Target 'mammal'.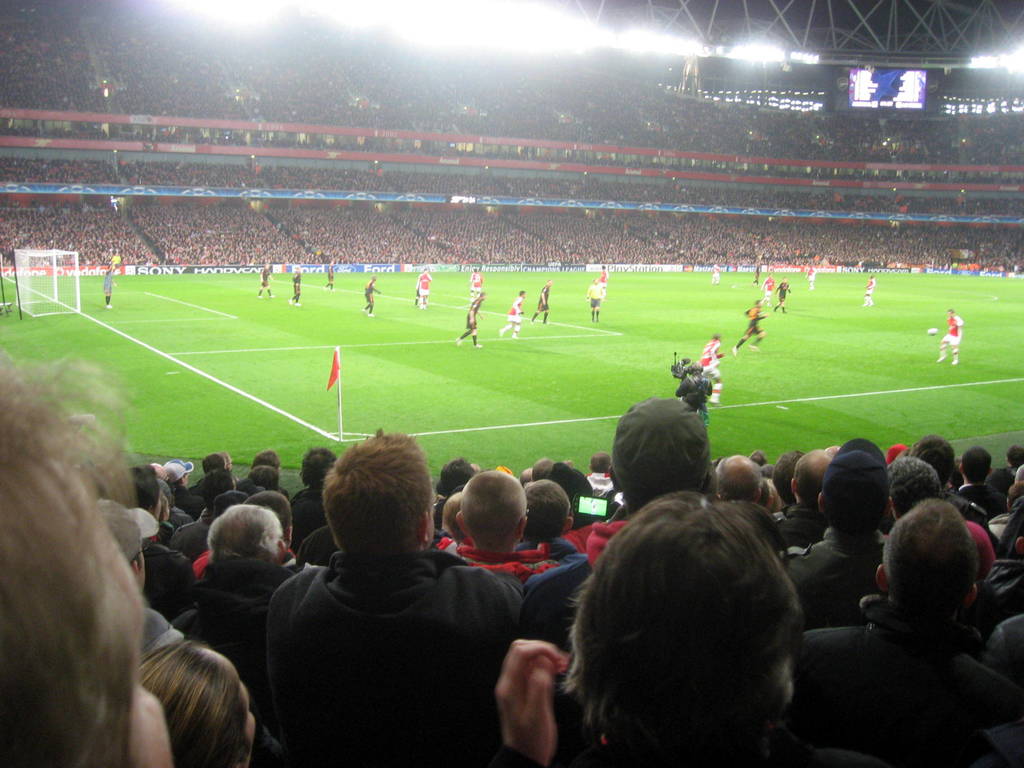
Target region: box(499, 291, 524, 337).
